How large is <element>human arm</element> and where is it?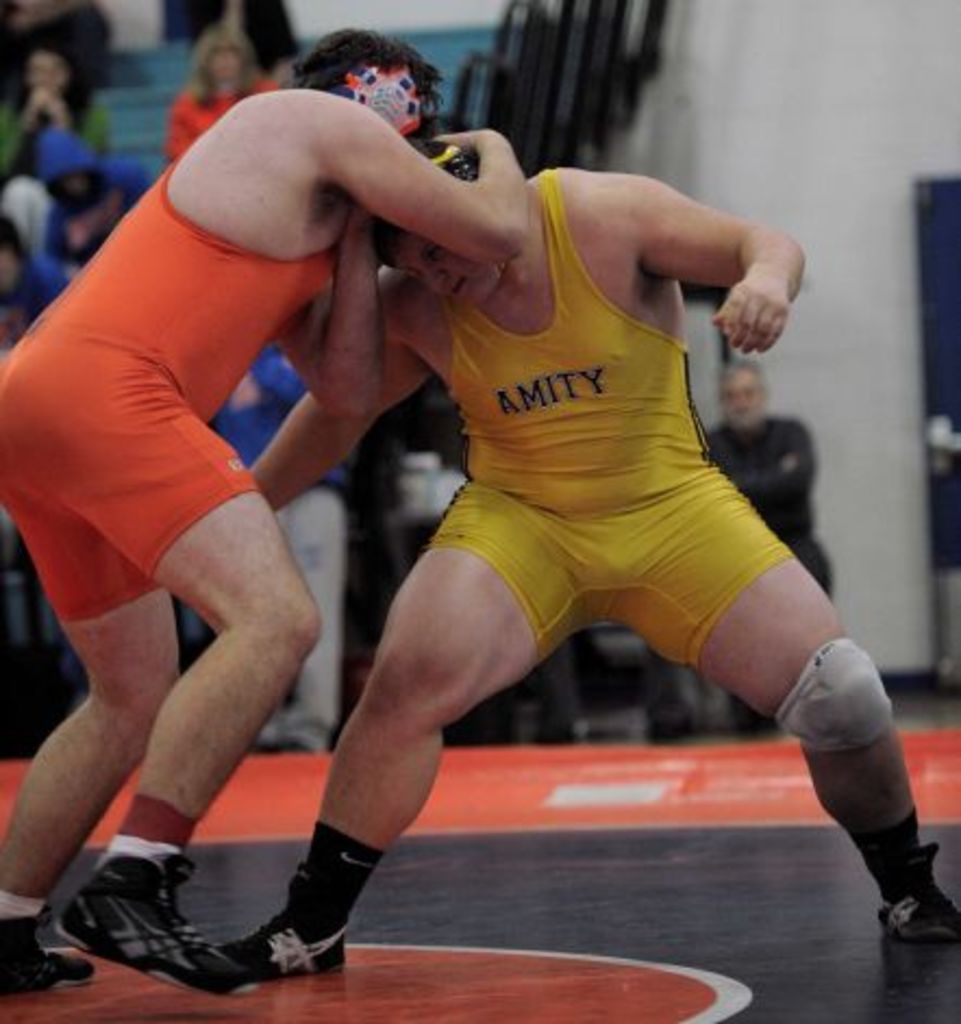
Bounding box: select_region(0, 83, 43, 176).
